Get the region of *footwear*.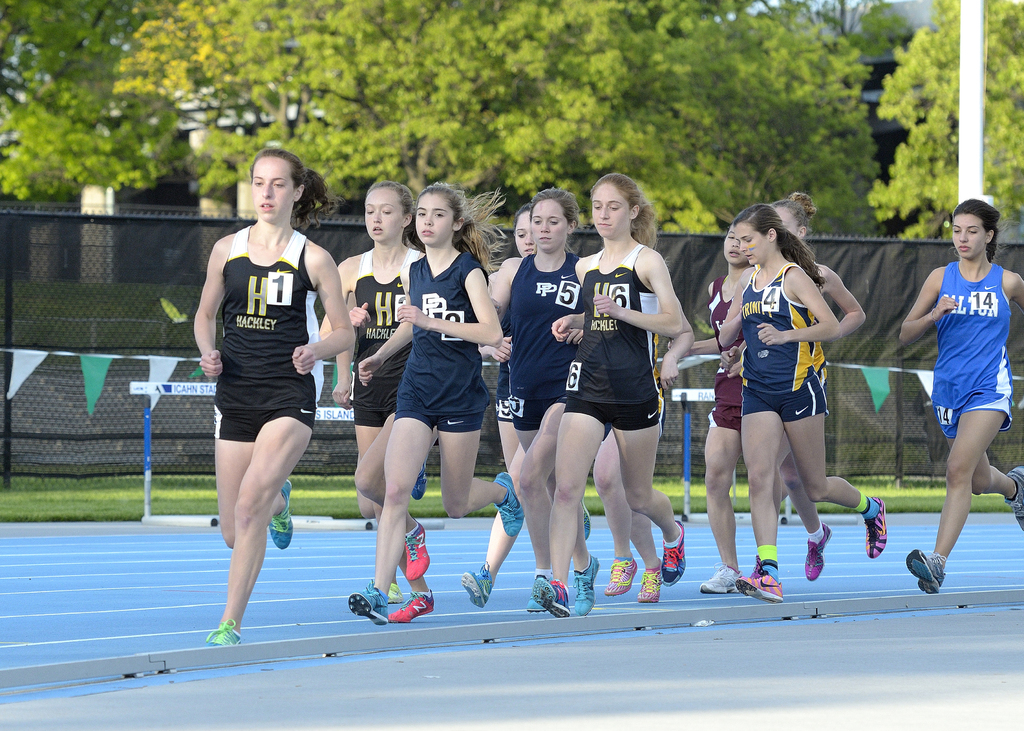
rect(581, 493, 593, 542).
